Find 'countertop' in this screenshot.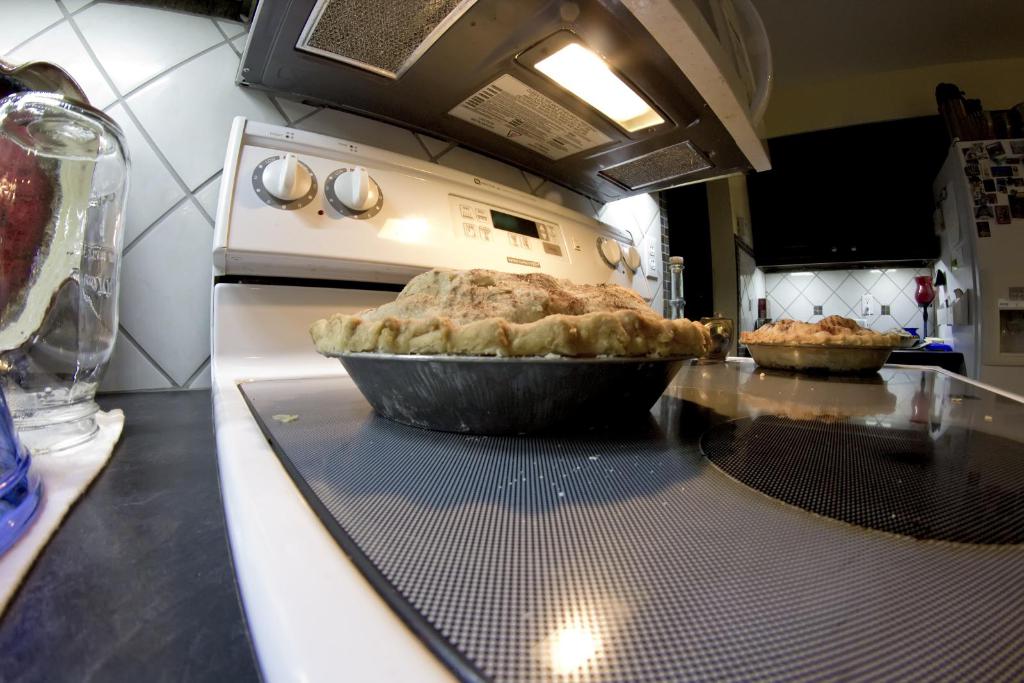
The bounding box for 'countertop' is <region>746, 348, 963, 364</region>.
